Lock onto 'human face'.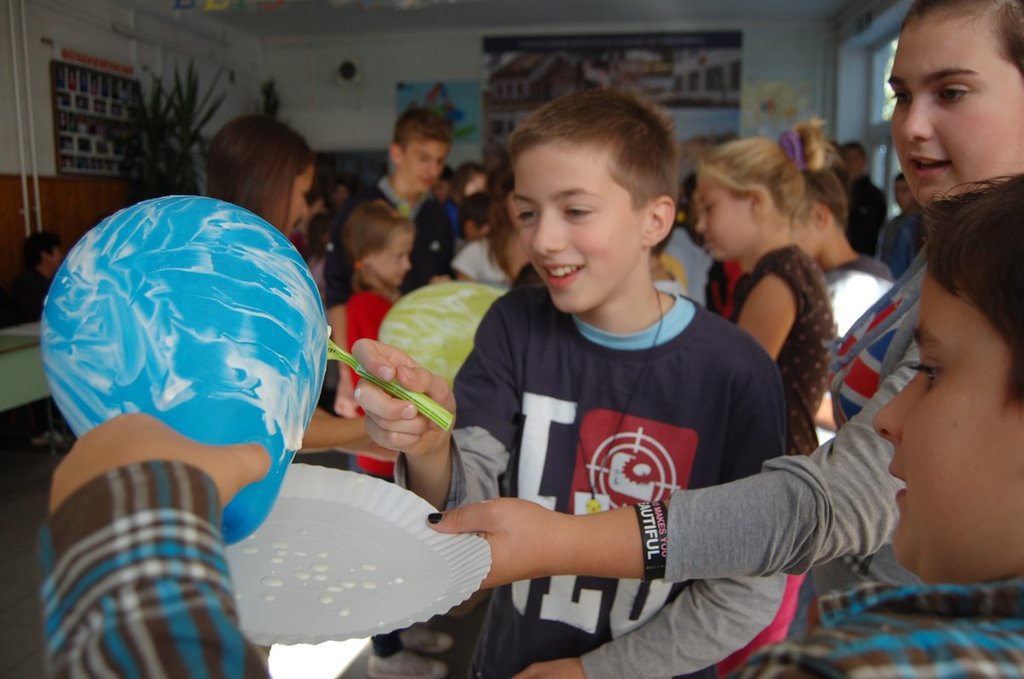
Locked: box(877, 262, 1023, 583).
